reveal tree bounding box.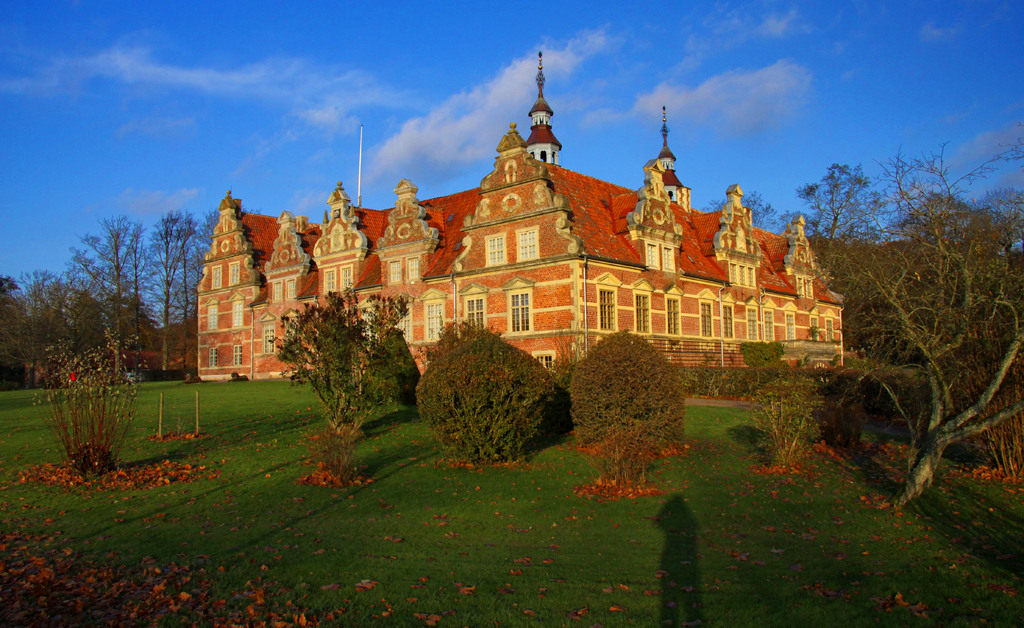
Revealed: crop(268, 284, 404, 447).
